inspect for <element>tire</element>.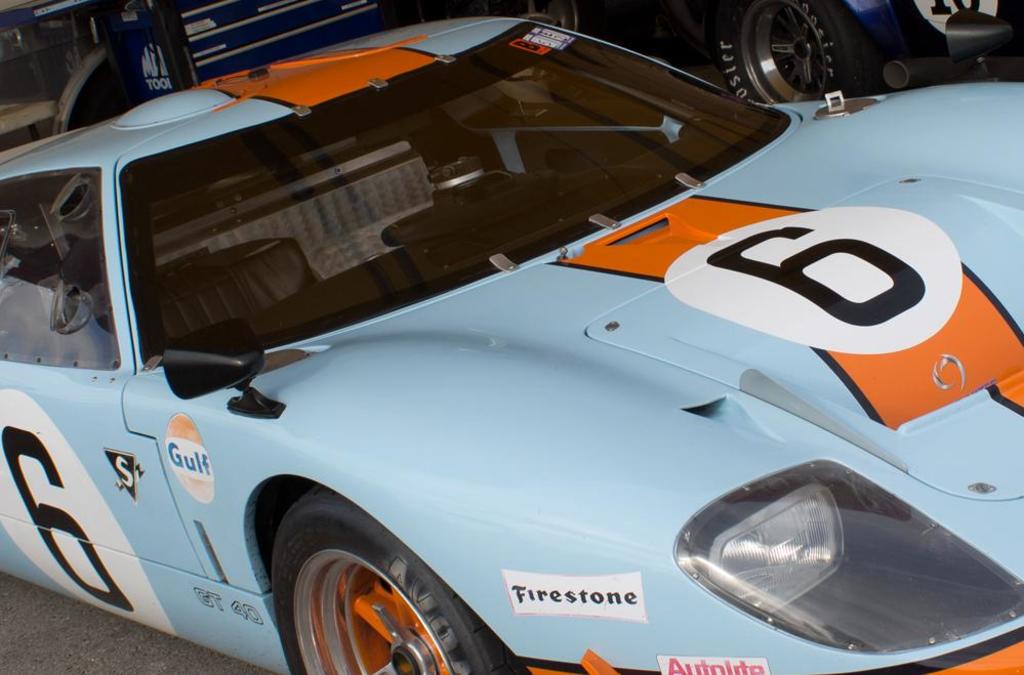
Inspection: region(506, 0, 590, 31).
